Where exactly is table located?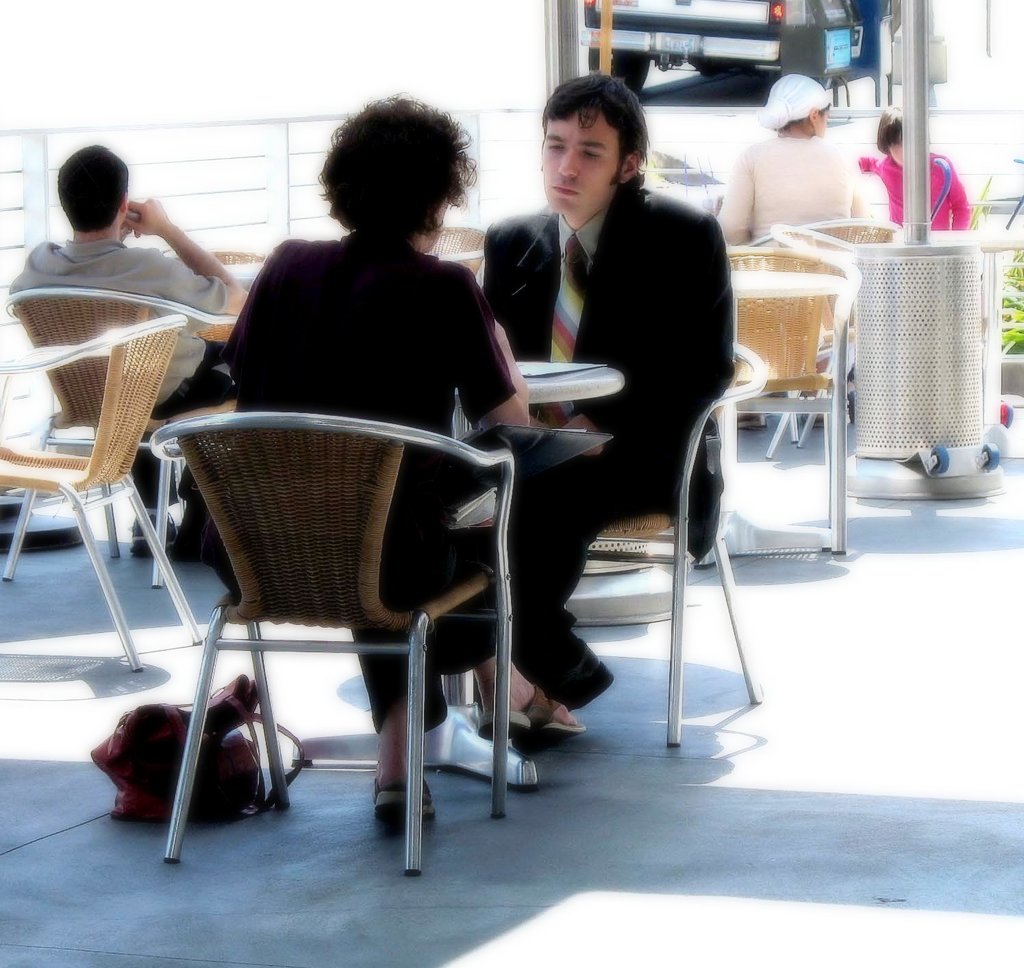
Its bounding box is (left=941, top=228, right=1023, bottom=463).
